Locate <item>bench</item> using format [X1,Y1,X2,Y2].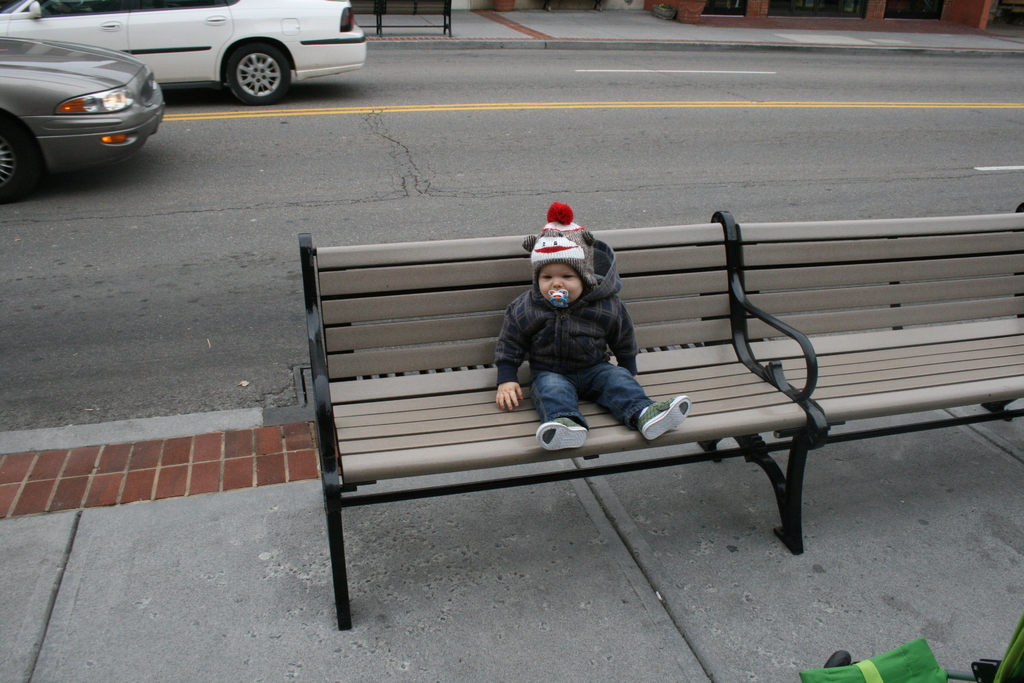
[348,0,383,42].
